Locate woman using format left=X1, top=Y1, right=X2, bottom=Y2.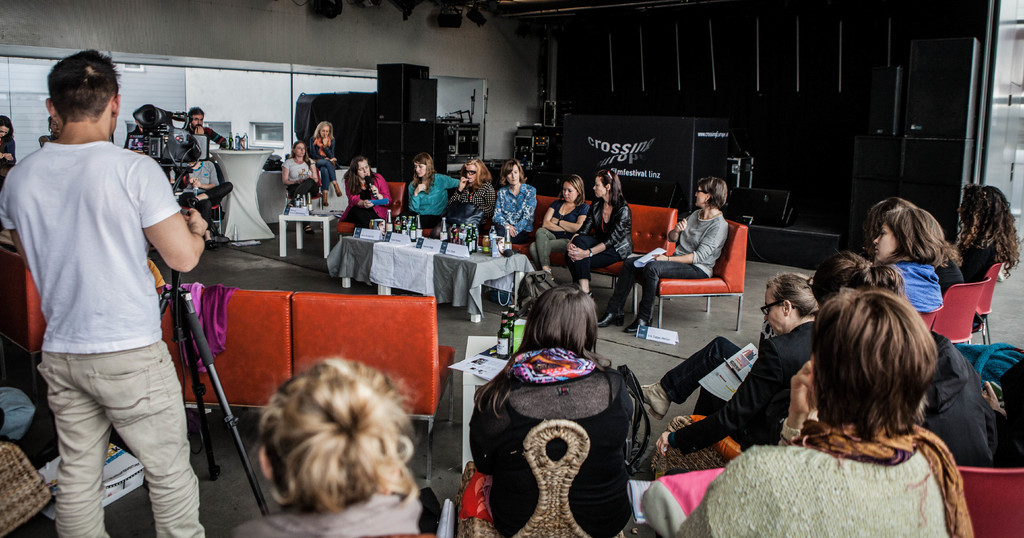
left=340, top=158, right=390, bottom=232.
